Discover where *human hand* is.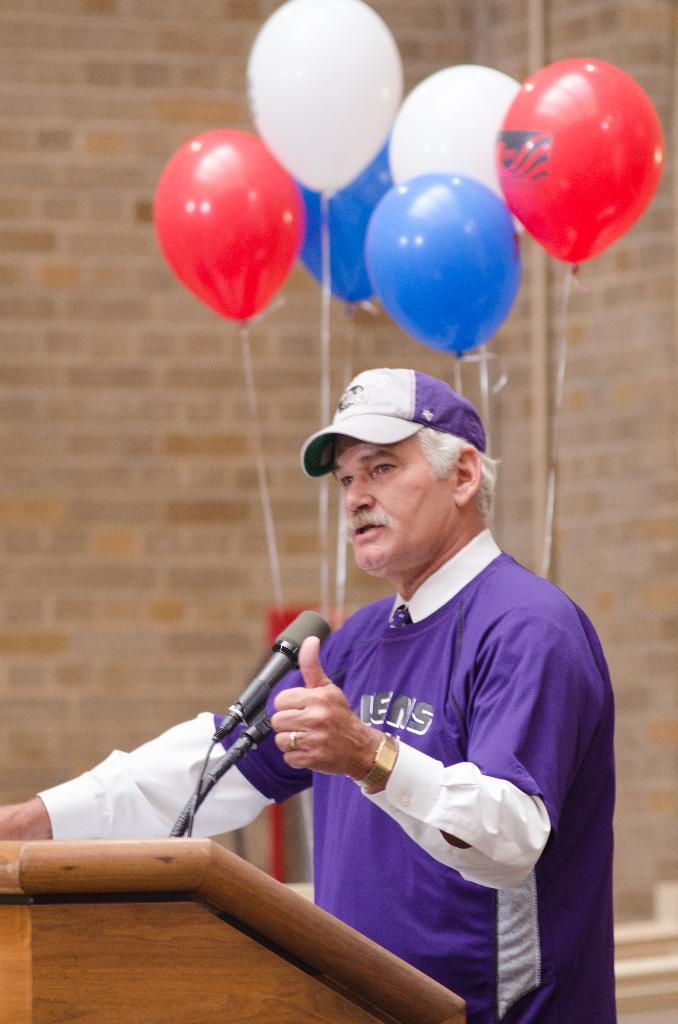
Discovered at x1=0, y1=797, x2=44, y2=842.
